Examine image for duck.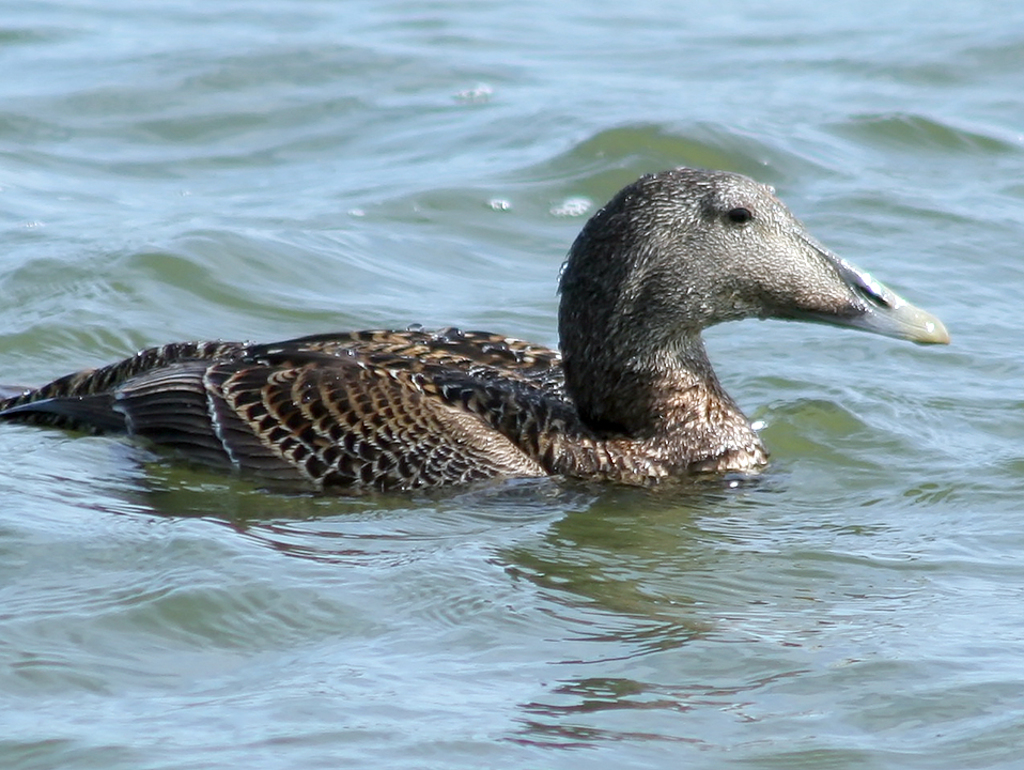
Examination result: 53, 168, 964, 514.
